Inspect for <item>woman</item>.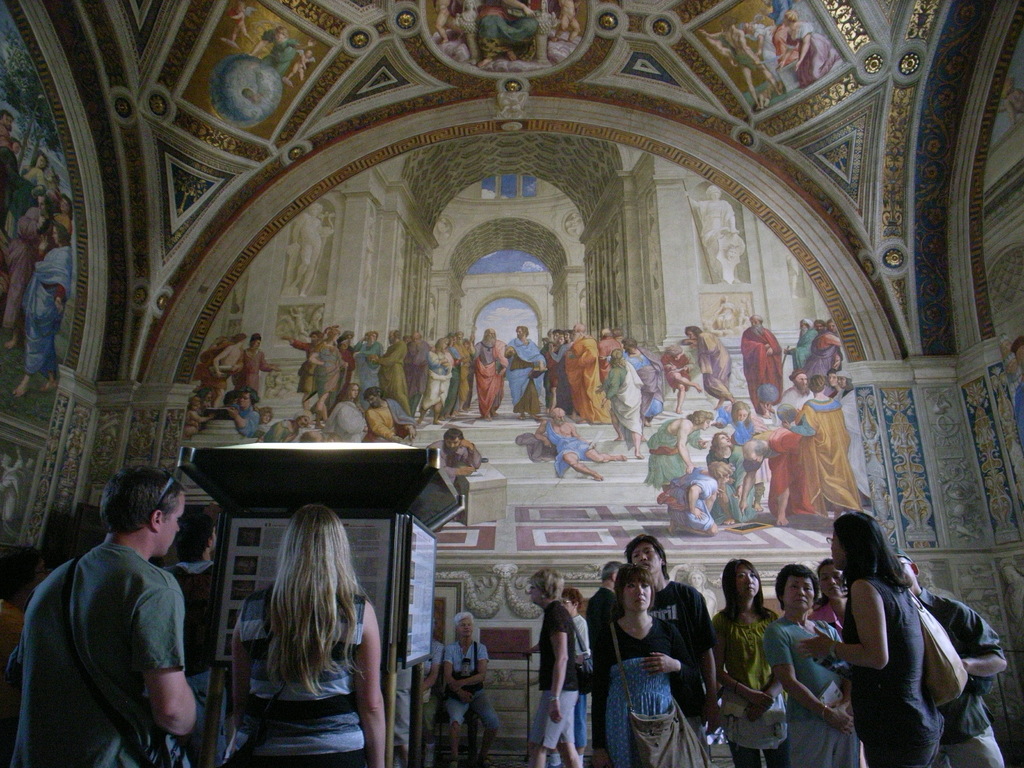
Inspection: [left=207, top=495, right=391, bottom=763].
